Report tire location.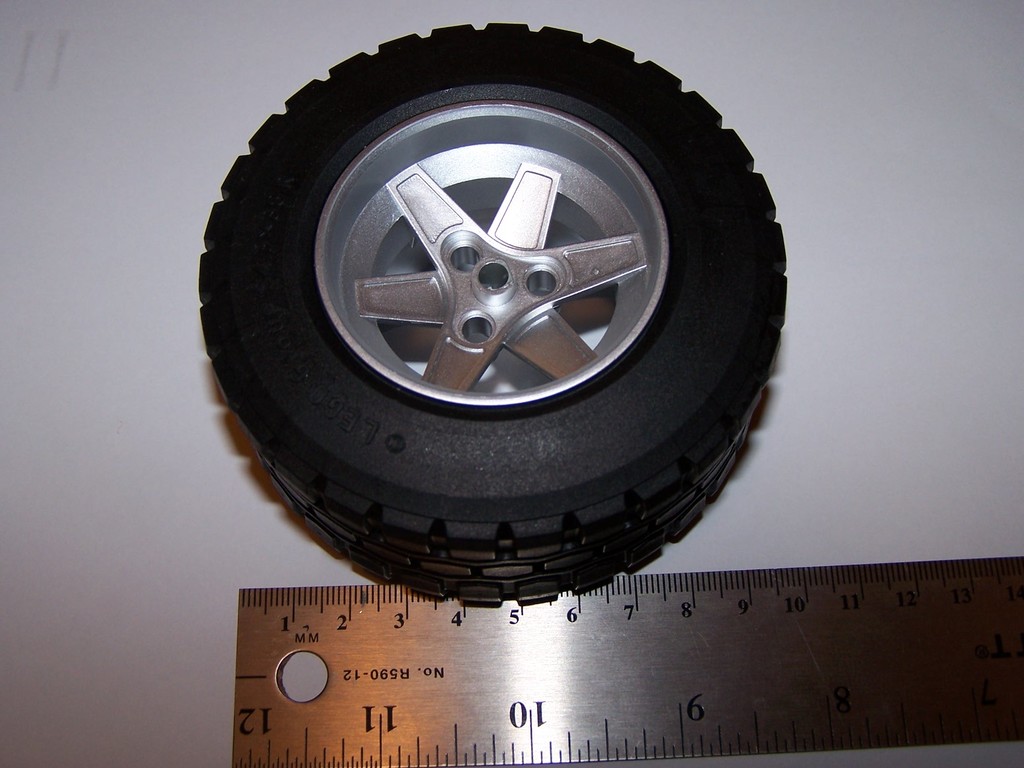
Report: 199,24,790,606.
